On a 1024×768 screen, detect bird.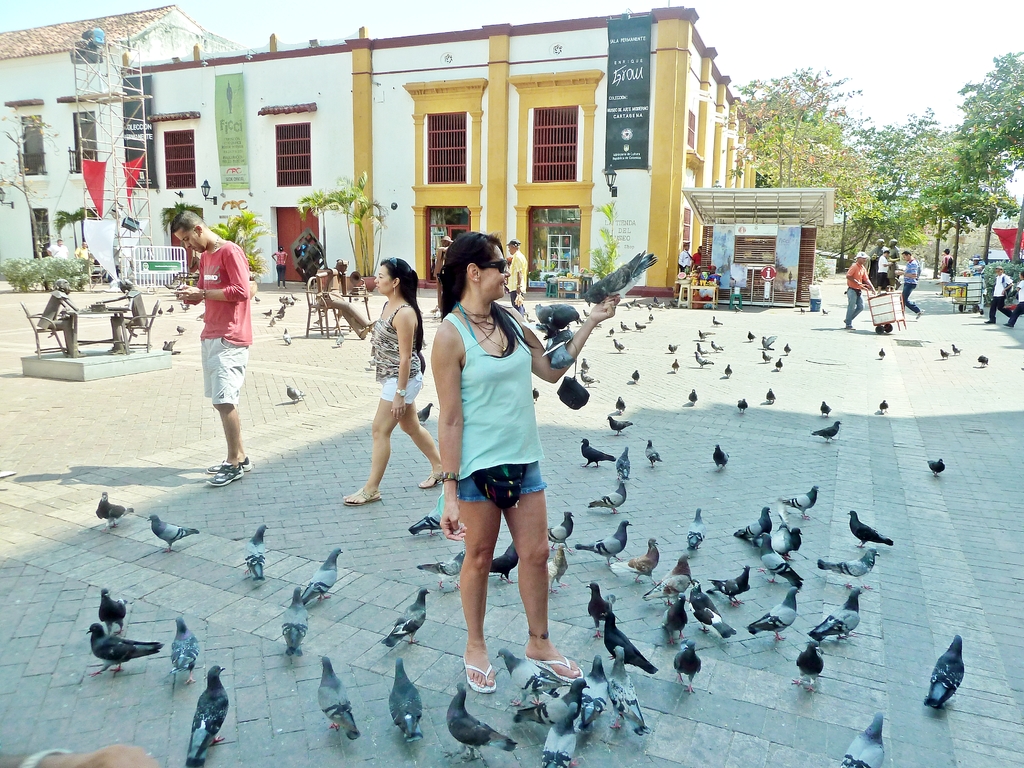
150/512/196/553.
